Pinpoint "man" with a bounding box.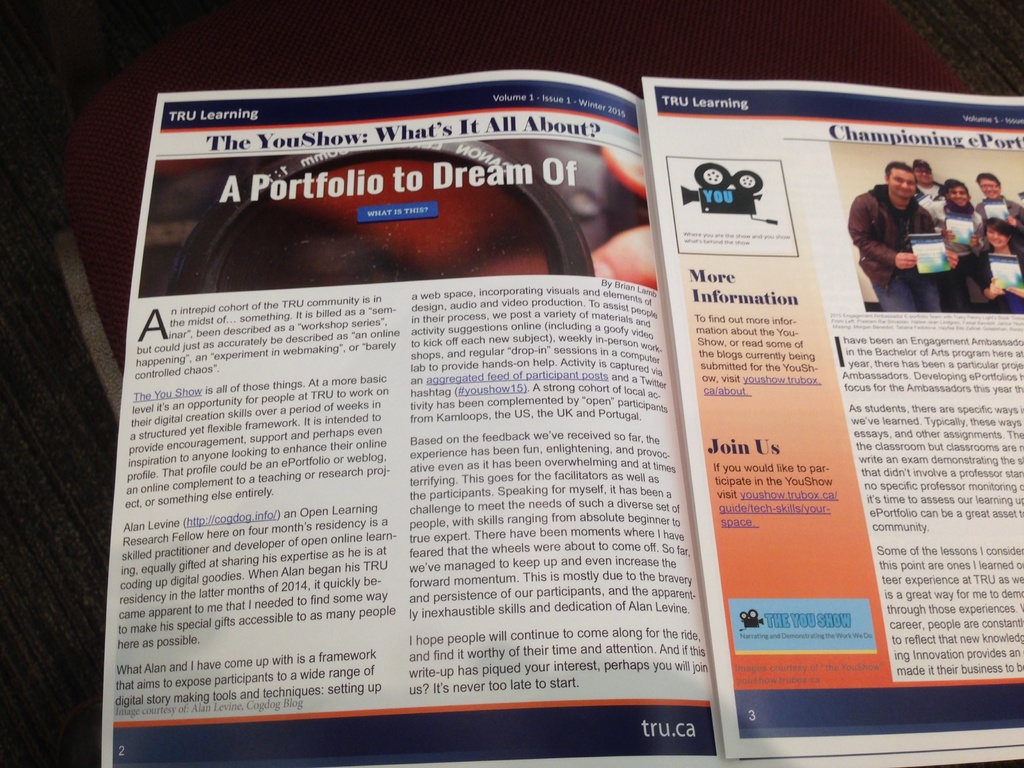
bbox=[930, 187, 1004, 305].
